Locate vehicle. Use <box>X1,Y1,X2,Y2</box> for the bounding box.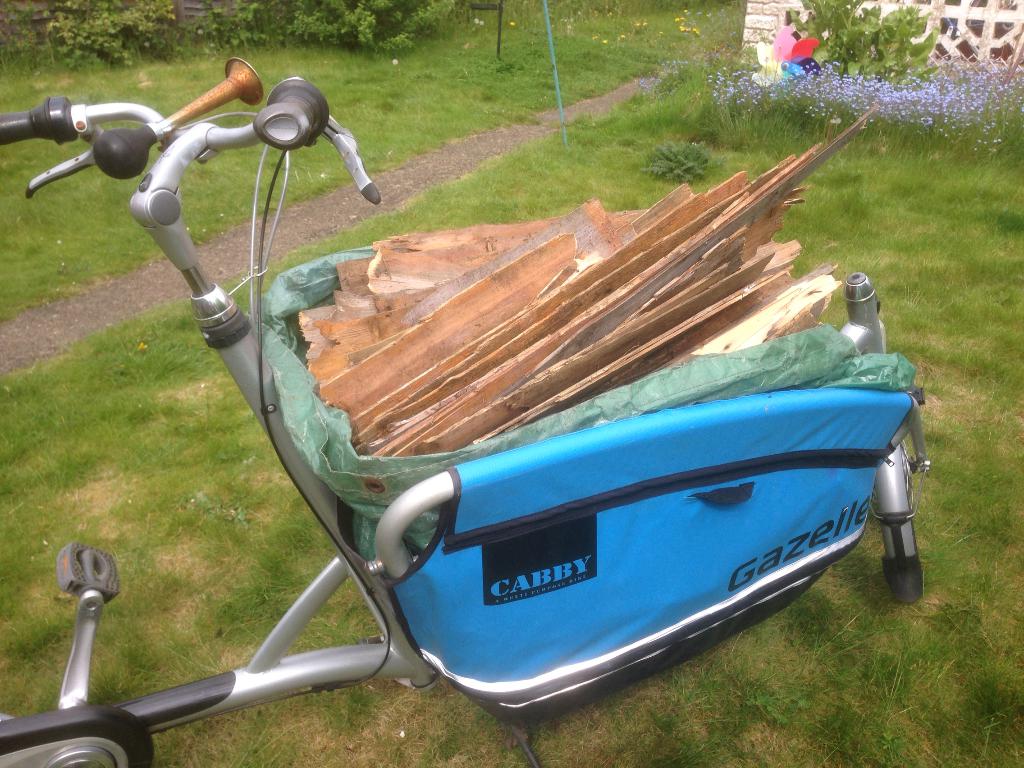
<box>49,19,979,767</box>.
